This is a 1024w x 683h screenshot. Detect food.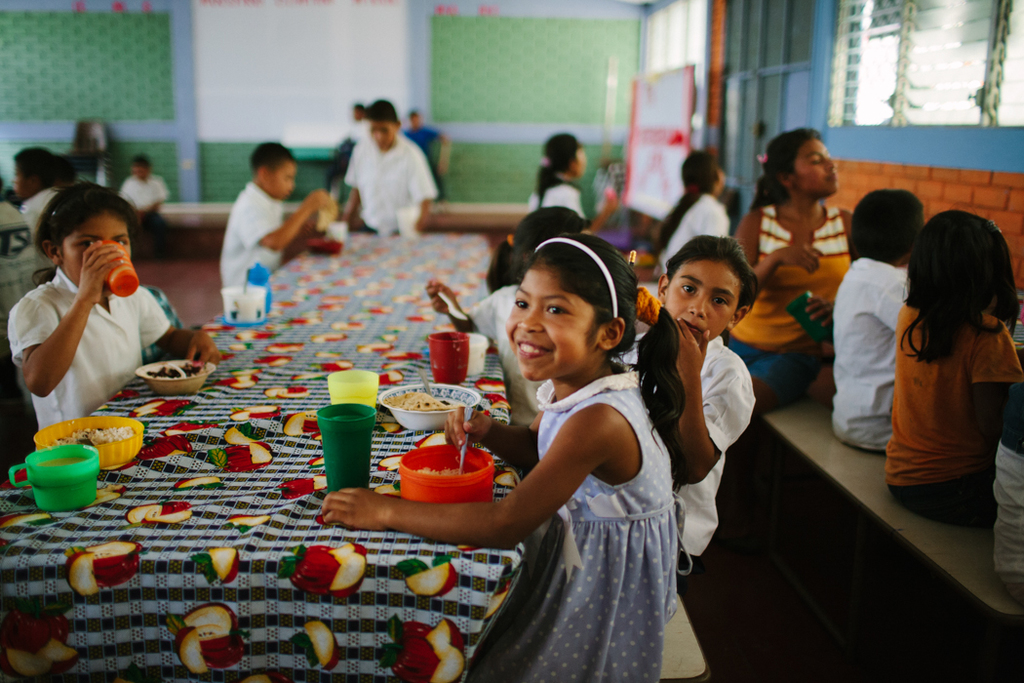
detection(403, 561, 457, 599).
